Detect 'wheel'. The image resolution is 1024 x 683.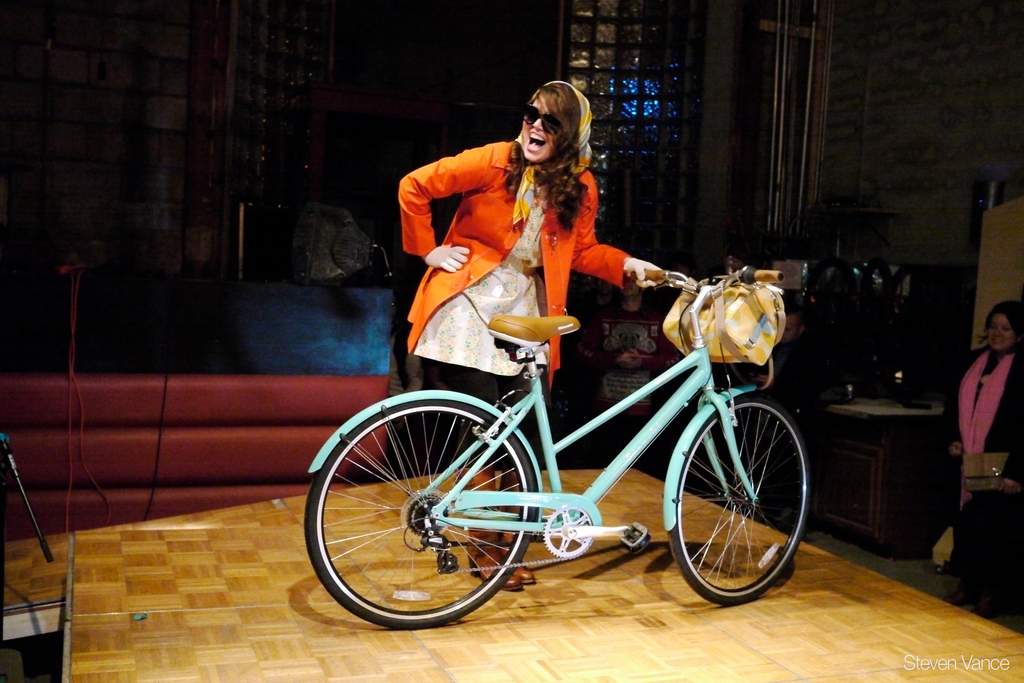
664/393/815/607.
